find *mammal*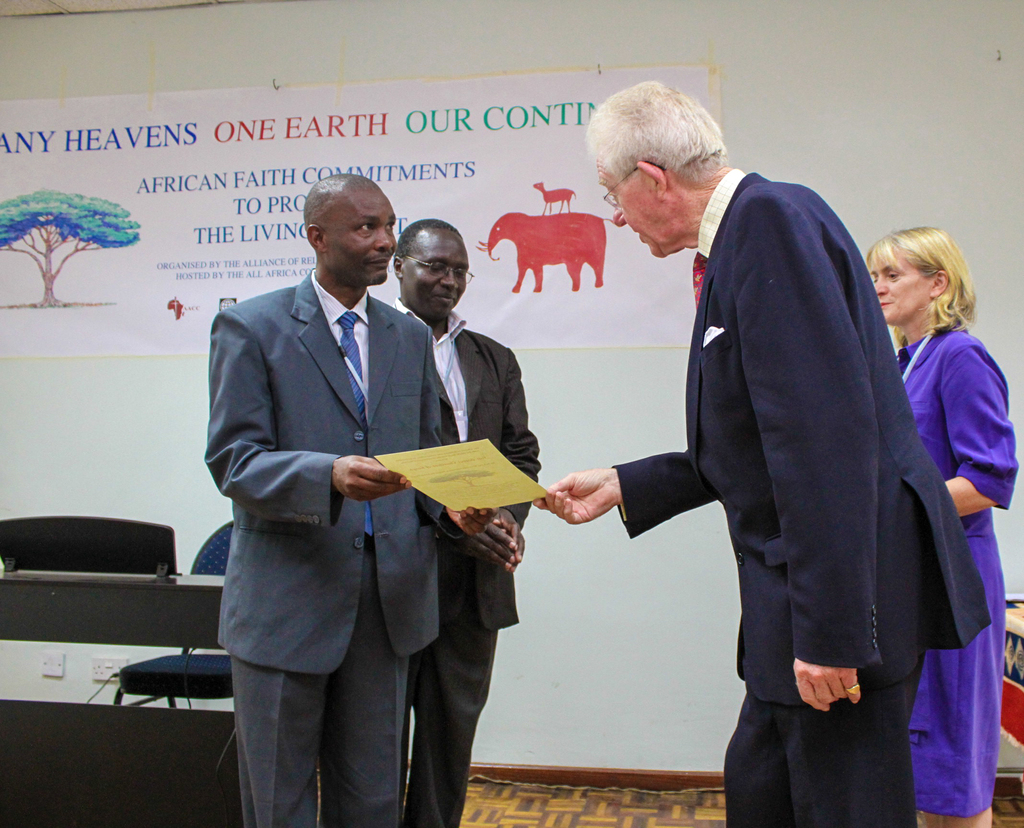
[480,209,608,294]
